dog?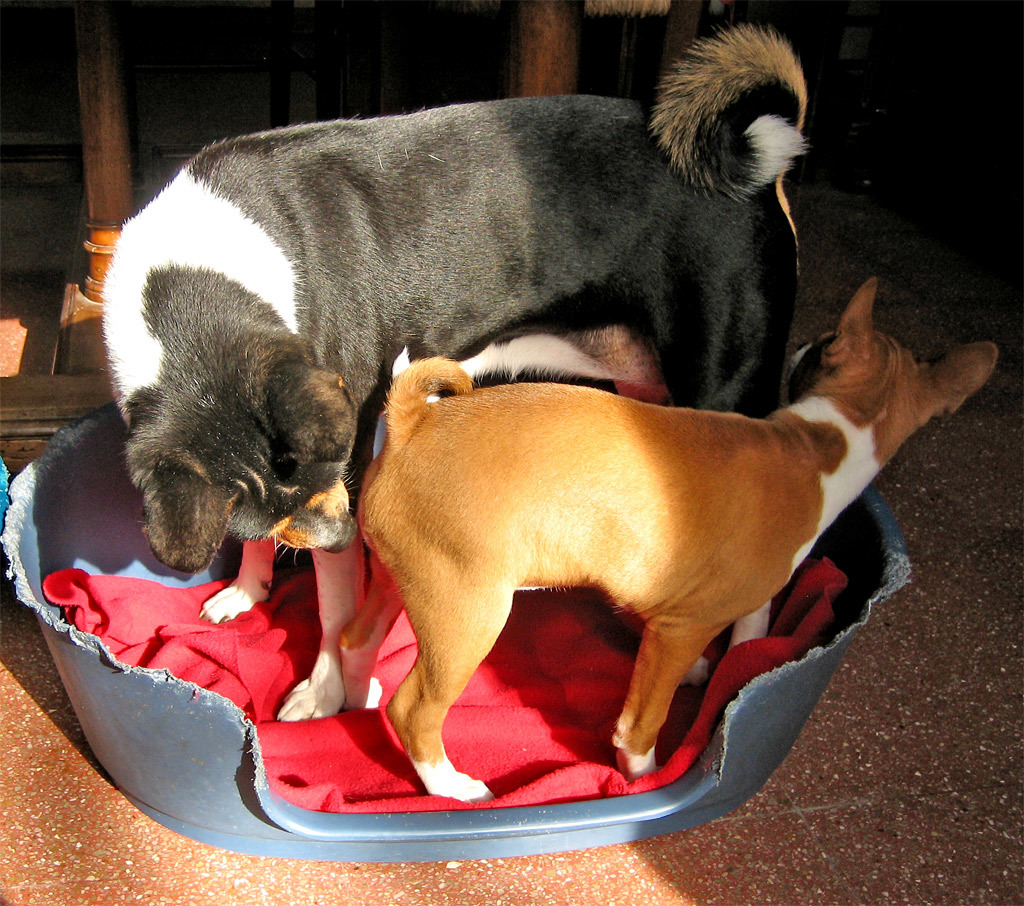
<bbox>102, 19, 802, 718</bbox>
